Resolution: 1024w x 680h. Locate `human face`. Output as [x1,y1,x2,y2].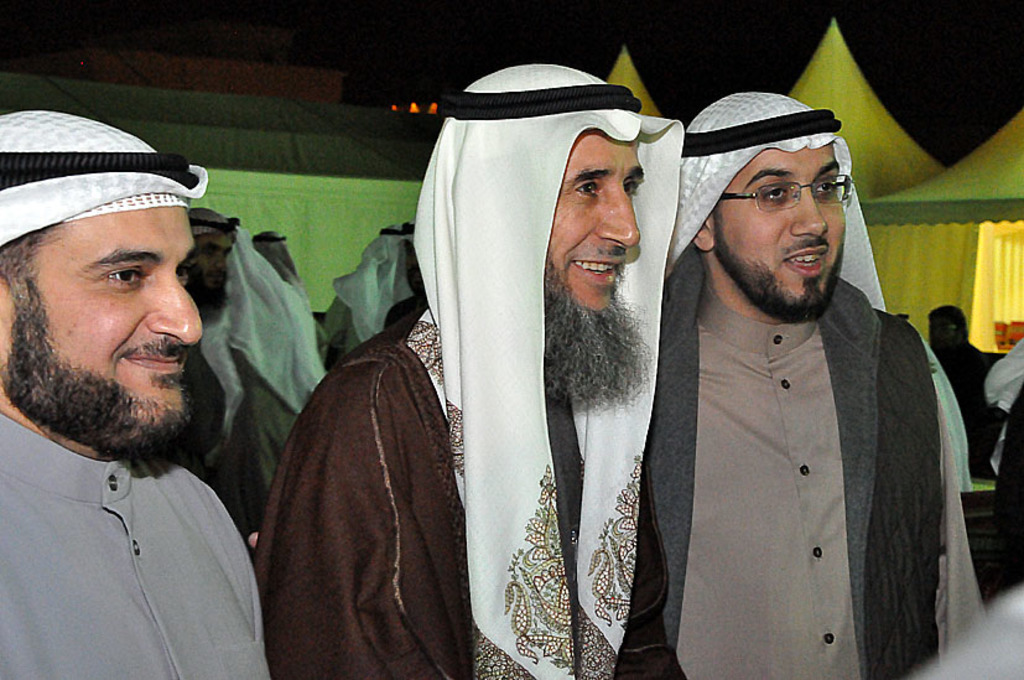
[714,144,848,321].
